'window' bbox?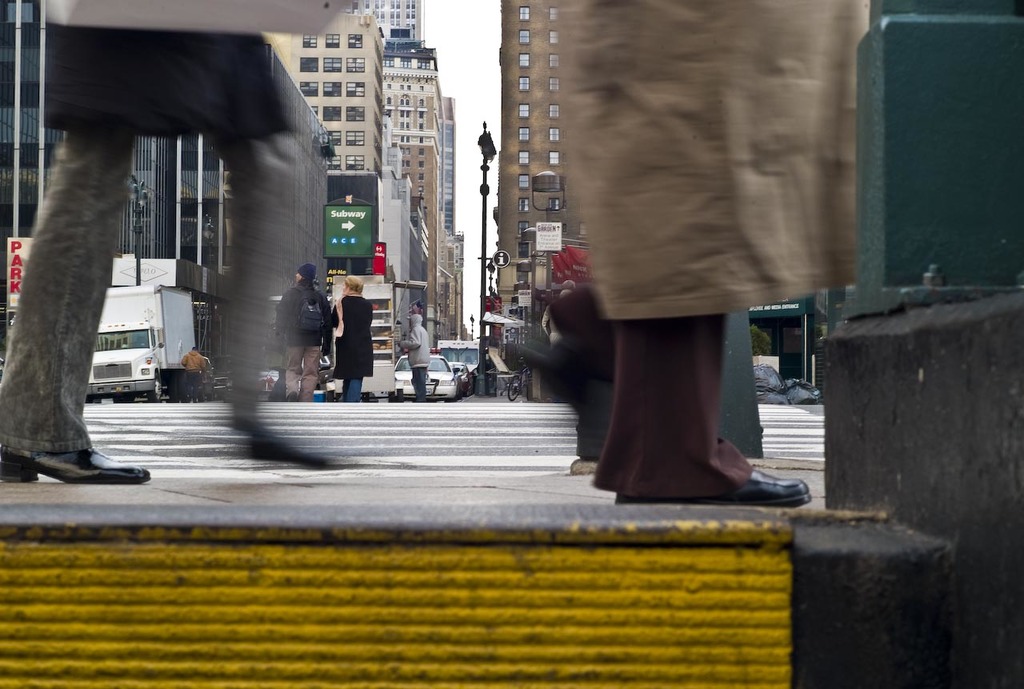
box=[418, 160, 426, 170]
